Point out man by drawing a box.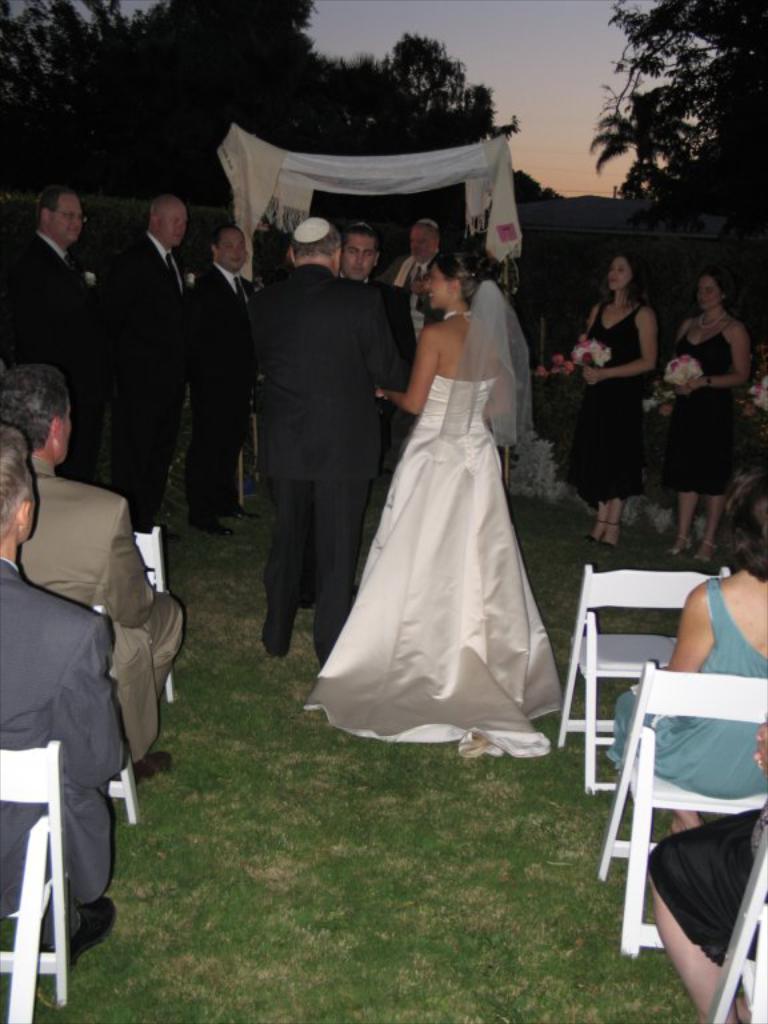
detection(91, 191, 193, 539).
